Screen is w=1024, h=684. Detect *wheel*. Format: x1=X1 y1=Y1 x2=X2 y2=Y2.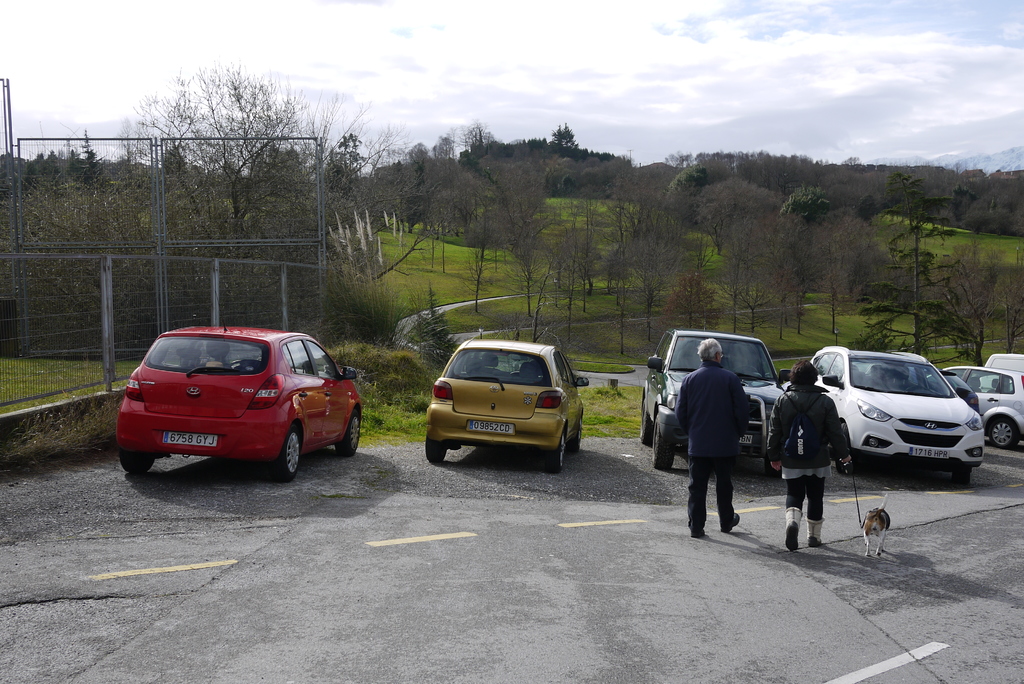
x1=831 y1=436 x2=860 y2=482.
